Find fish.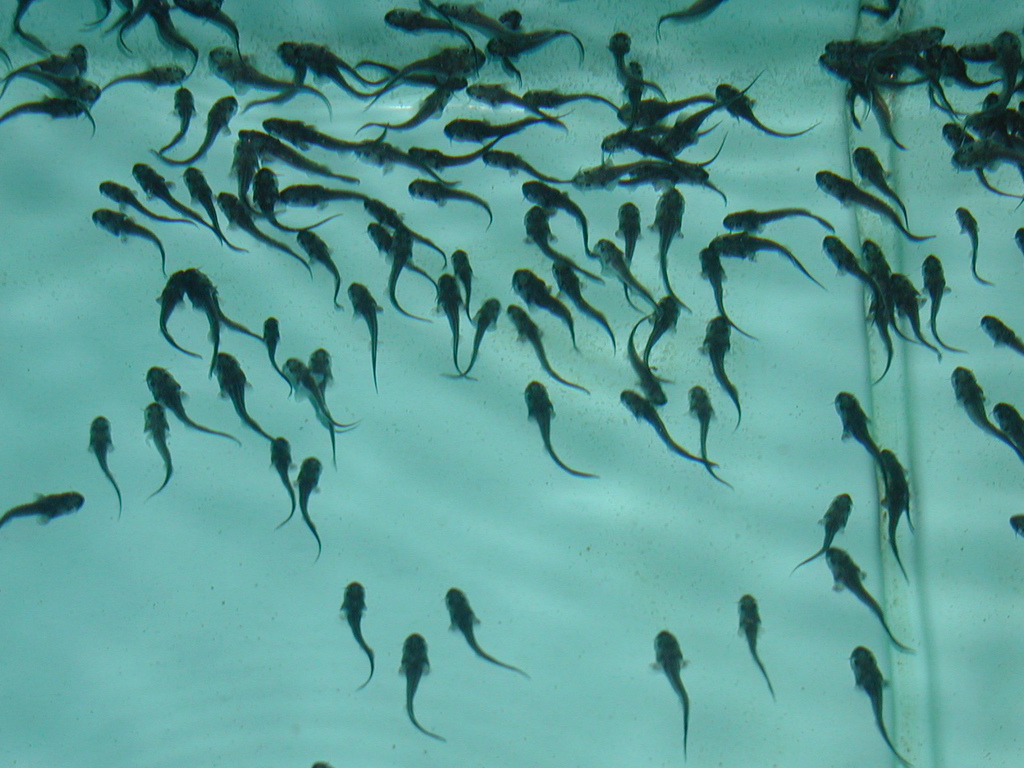
[x1=87, y1=413, x2=127, y2=521].
